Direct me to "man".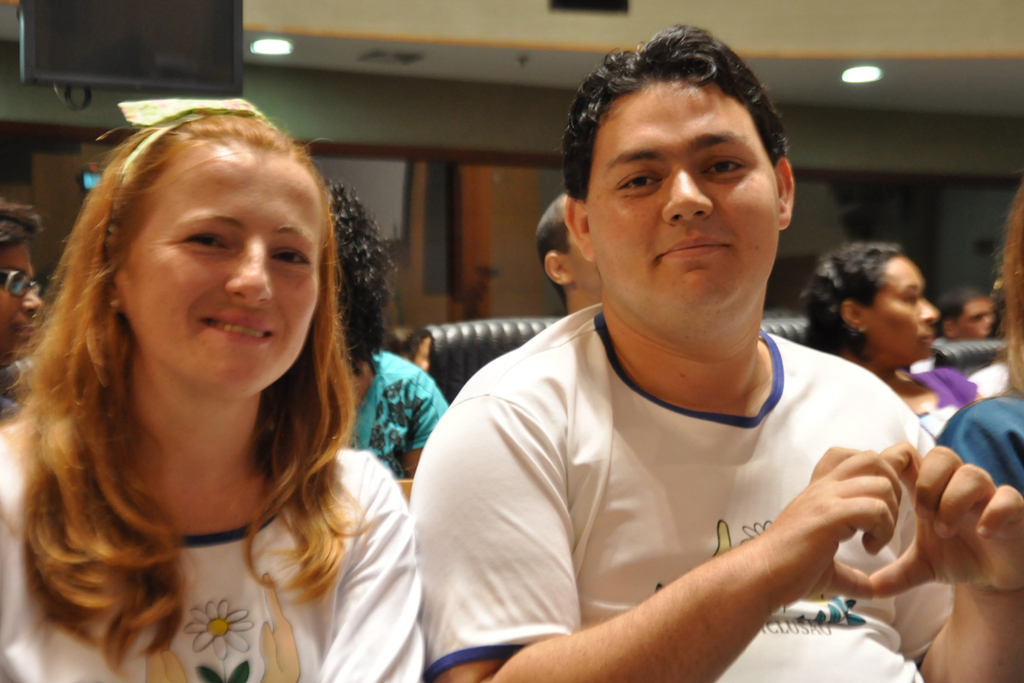
Direction: 527/192/602/311.
